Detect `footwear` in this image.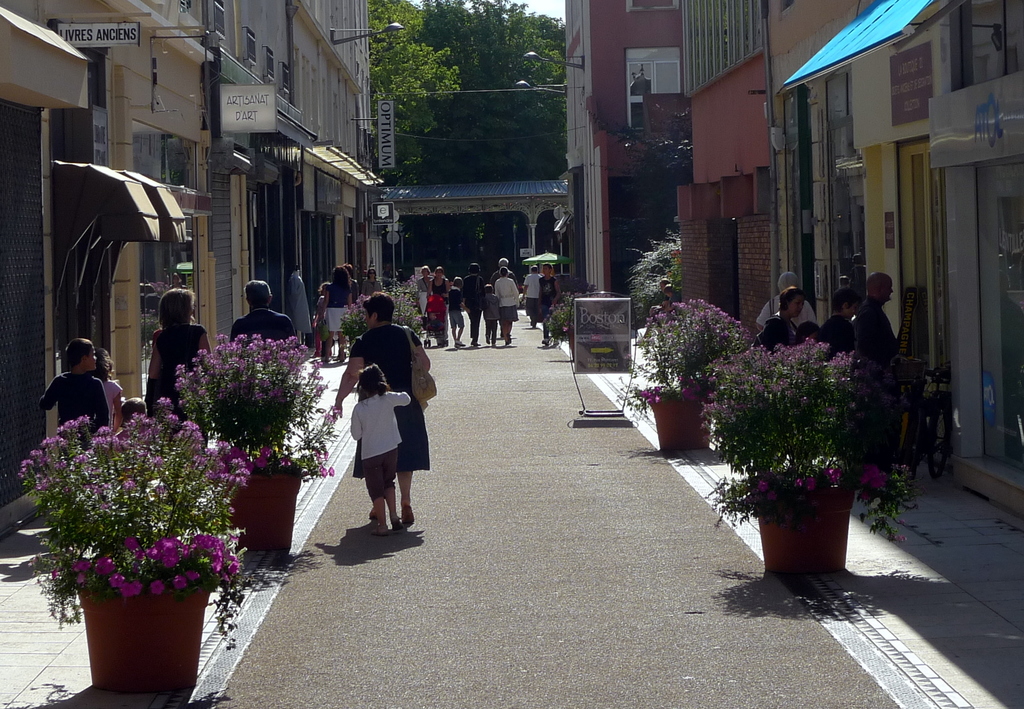
Detection: 366,507,390,546.
